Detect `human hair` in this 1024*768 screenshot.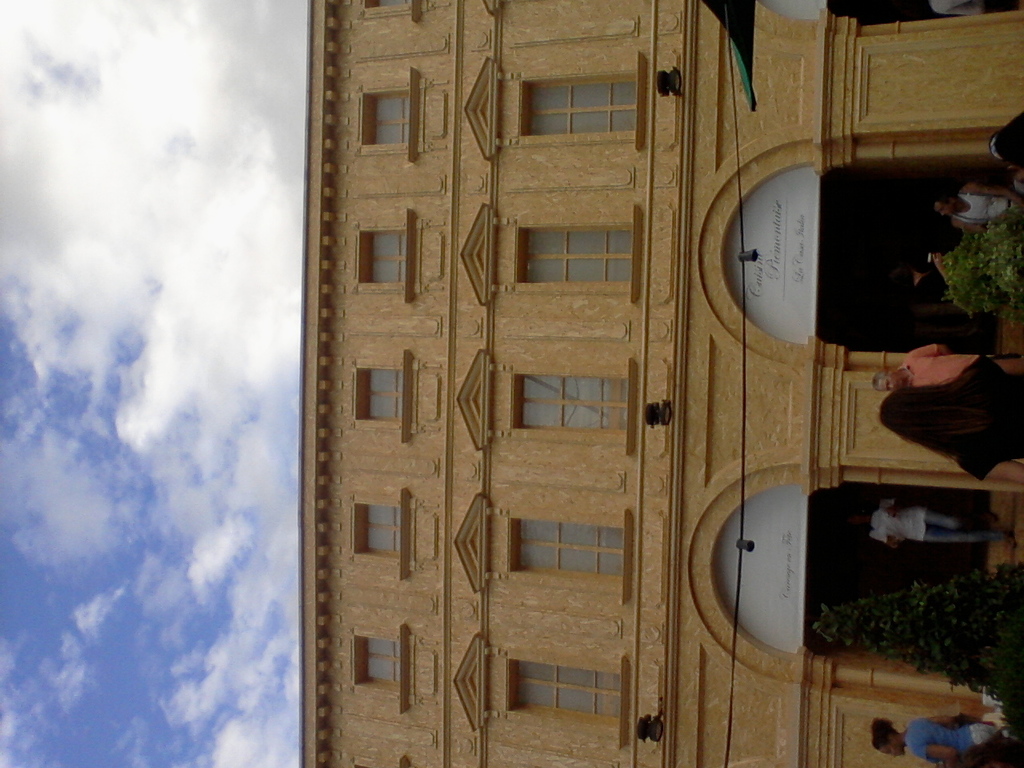
Detection: 872, 366, 892, 390.
